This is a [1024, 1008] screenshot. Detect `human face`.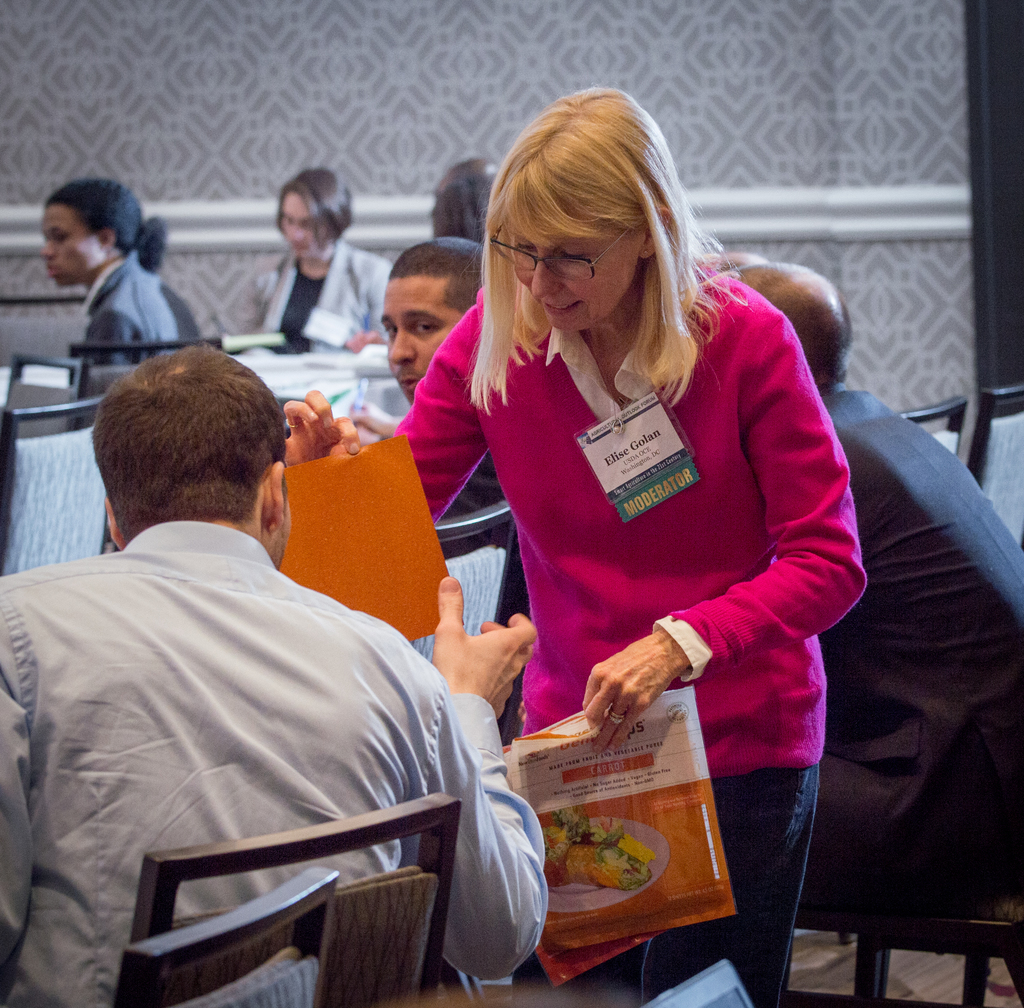
l=503, t=211, r=630, b=335.
